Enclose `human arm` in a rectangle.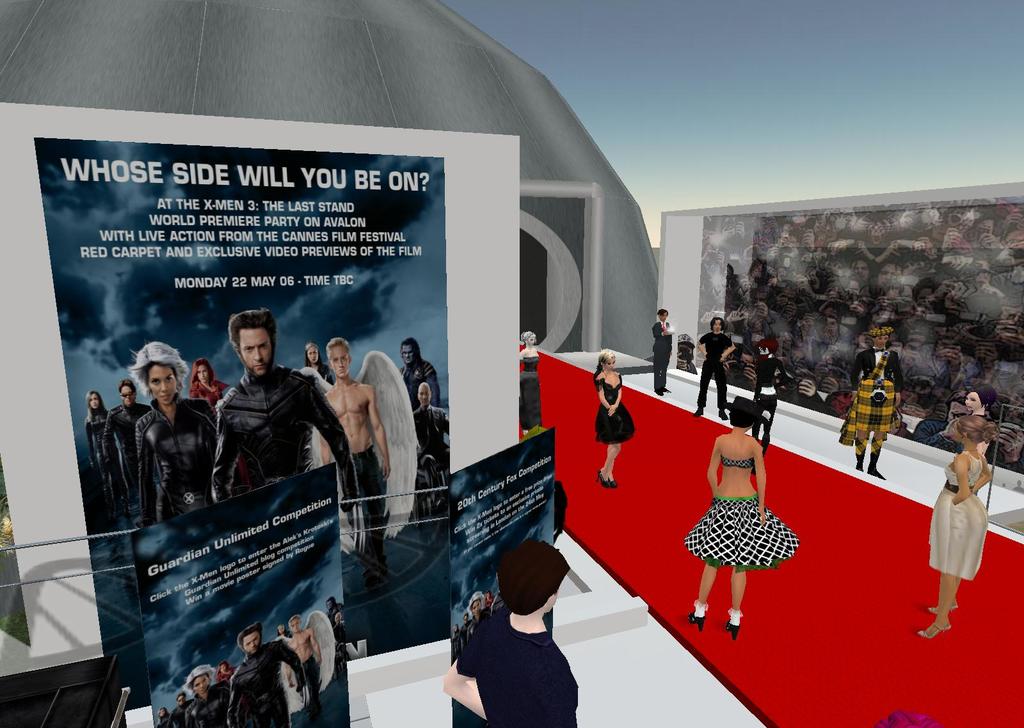
949, 450, 970, 507.
